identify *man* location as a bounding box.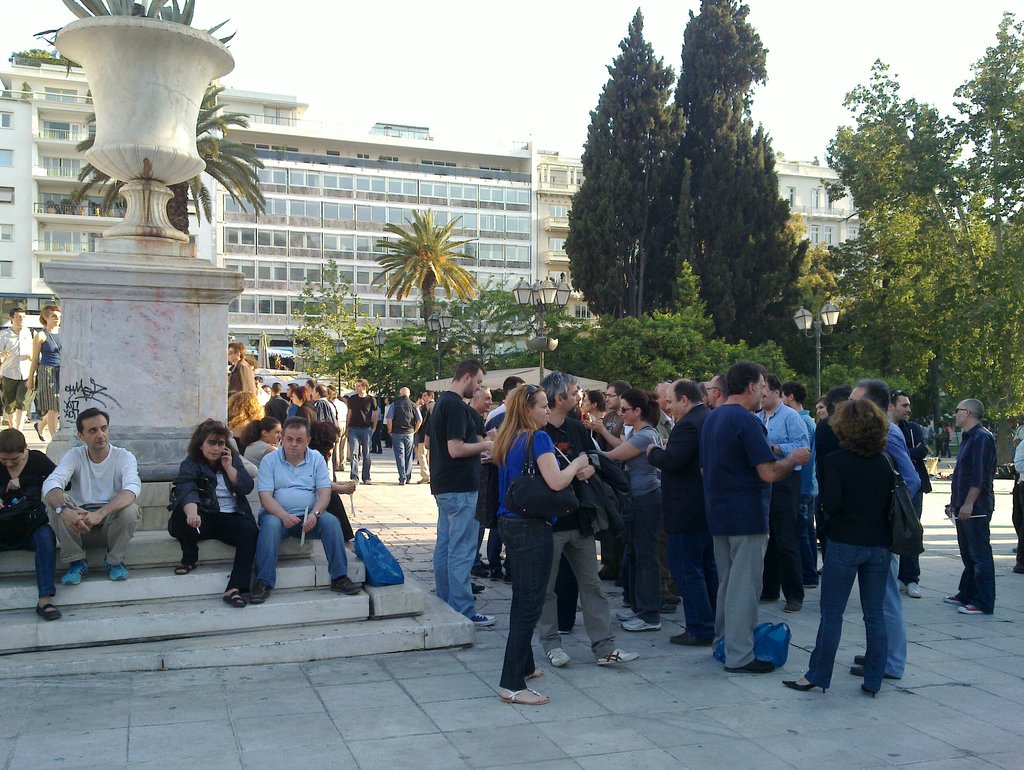
[847, 379, 923, 683].
